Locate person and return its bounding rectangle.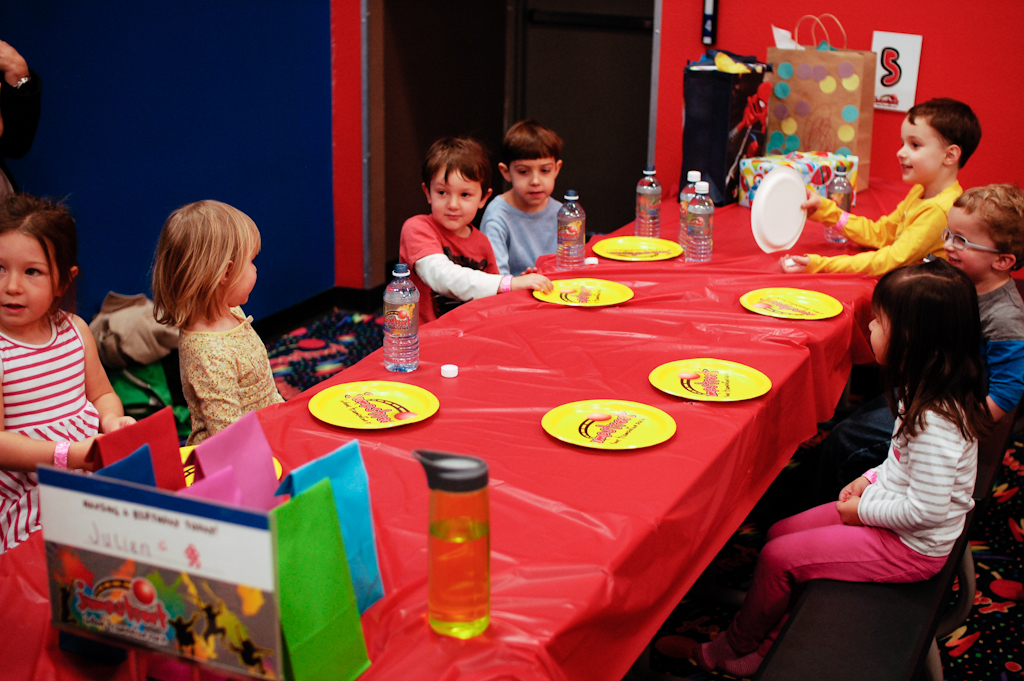
(x1=393, y1=132, x2=551, y2=336).
